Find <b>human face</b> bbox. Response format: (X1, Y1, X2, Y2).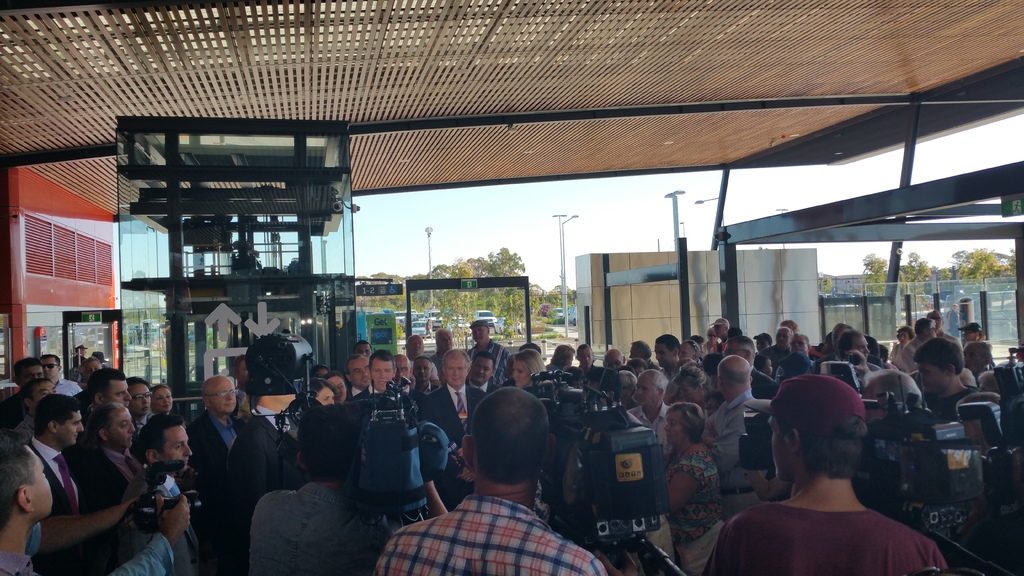
(35, 382, 57, 396).
